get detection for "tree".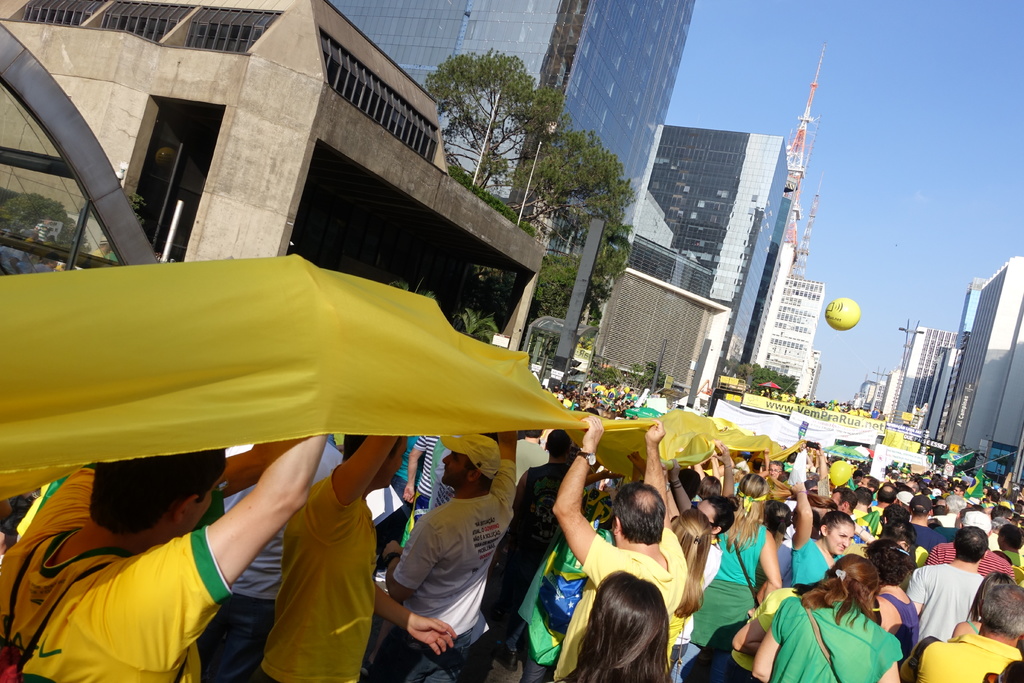
Detection: {"x1": 541, "y1": 218, "x2": 616, "y2": 331}.
